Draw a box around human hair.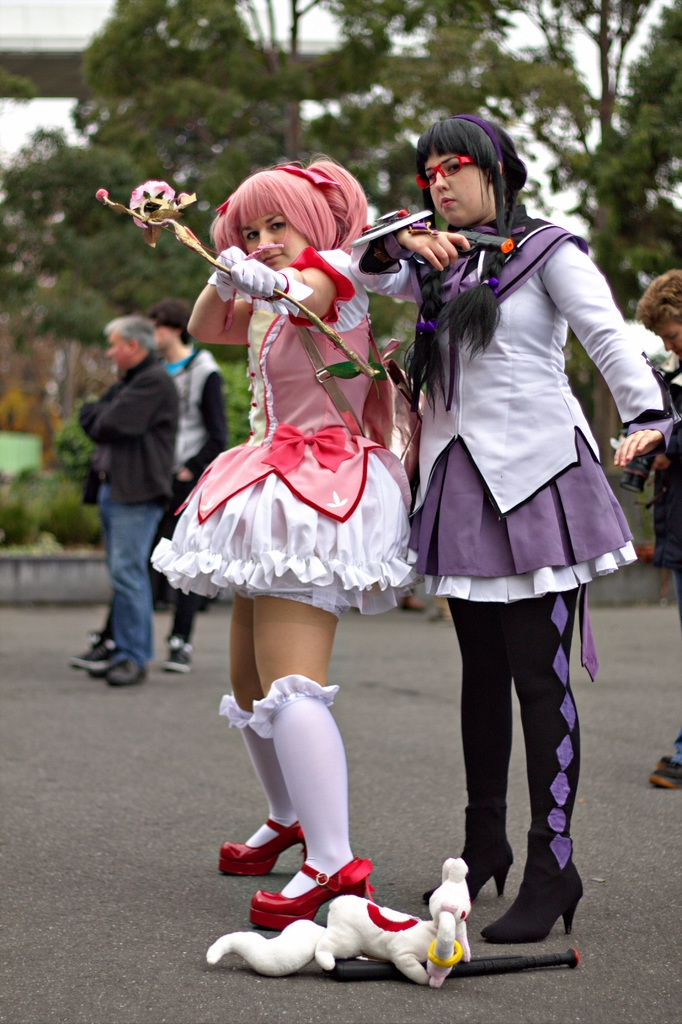
150 298 191 343.
